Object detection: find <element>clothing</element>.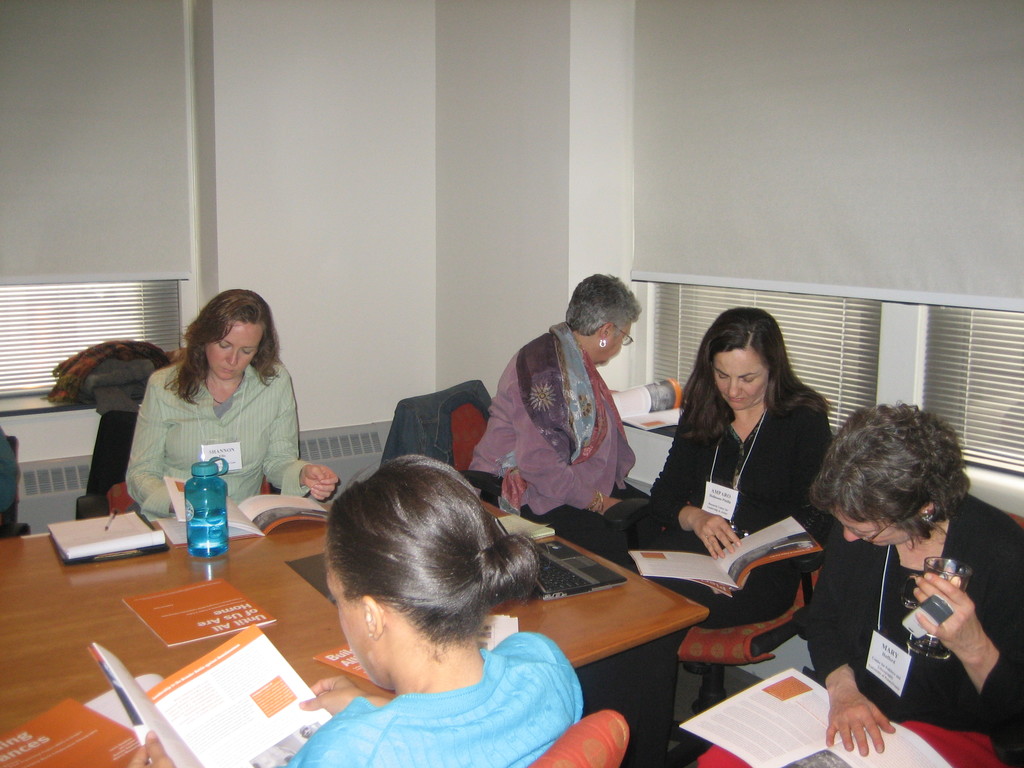
bbox=(691, 495, 1023, 767).
